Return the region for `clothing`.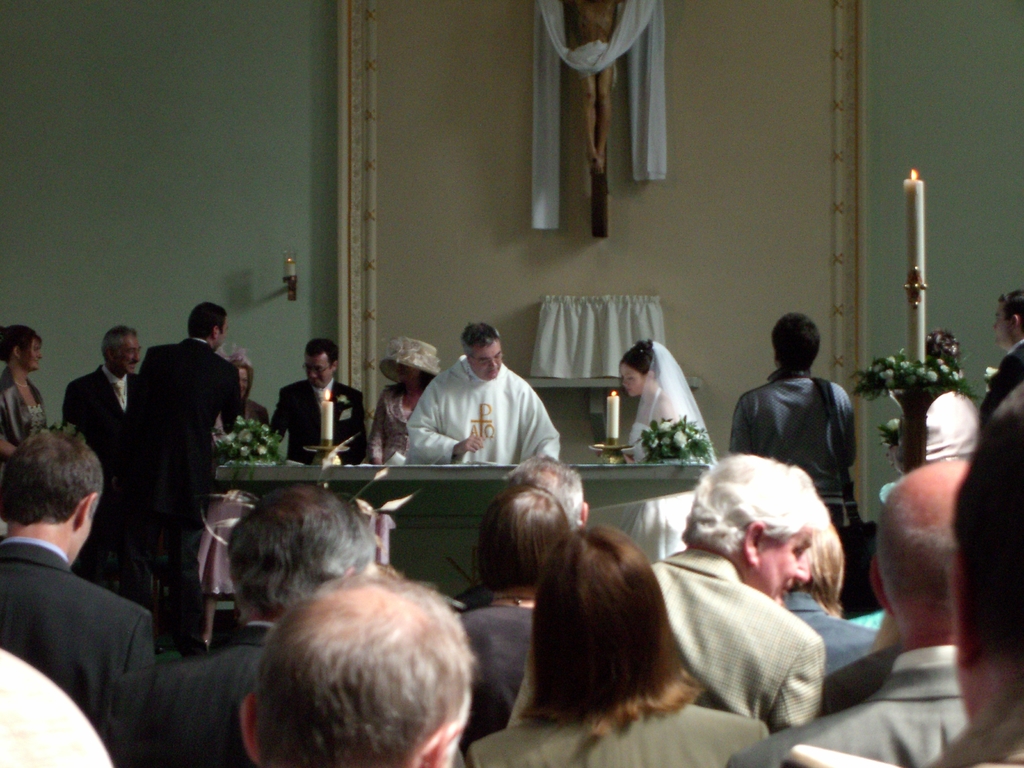
box(622, 557, 817, 715).
